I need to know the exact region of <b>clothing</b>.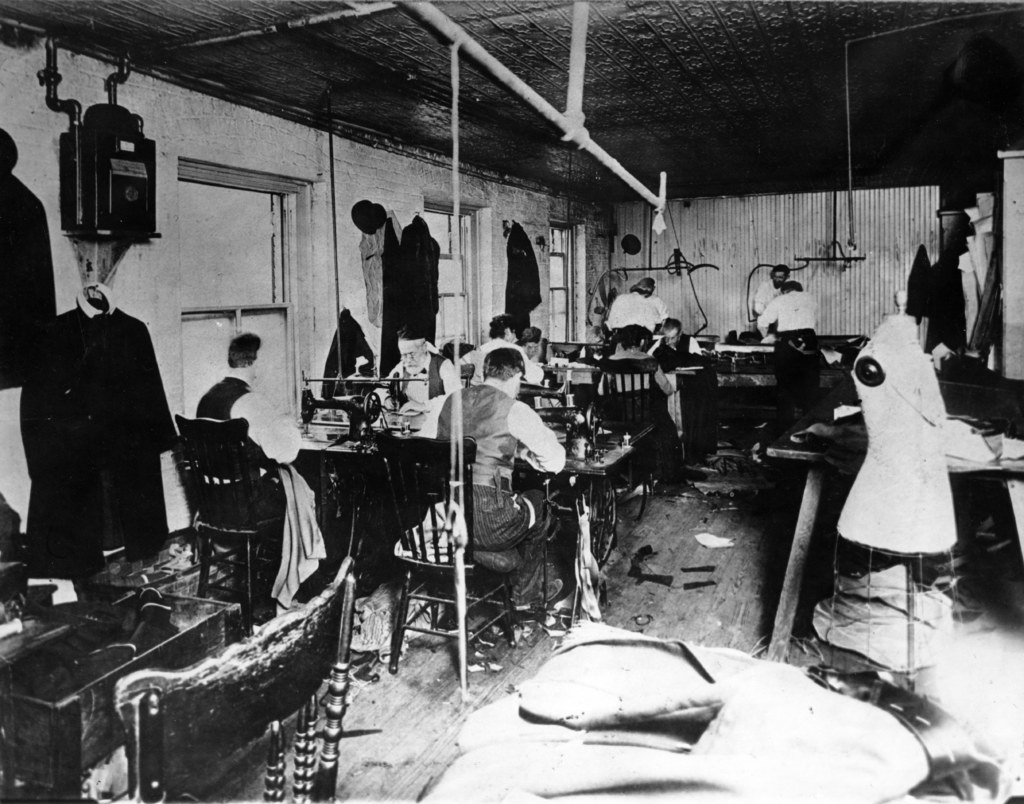
Region: (361, 210, 401, 322).
